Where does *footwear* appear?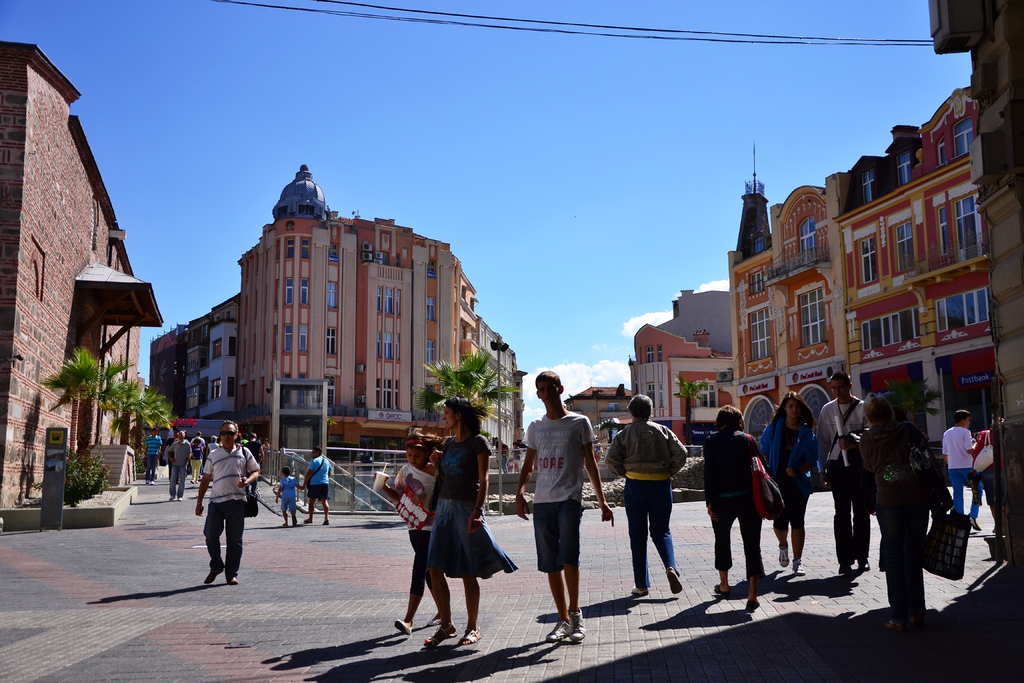
Appears at (left=419, top=625, right=456, bottom=642).
